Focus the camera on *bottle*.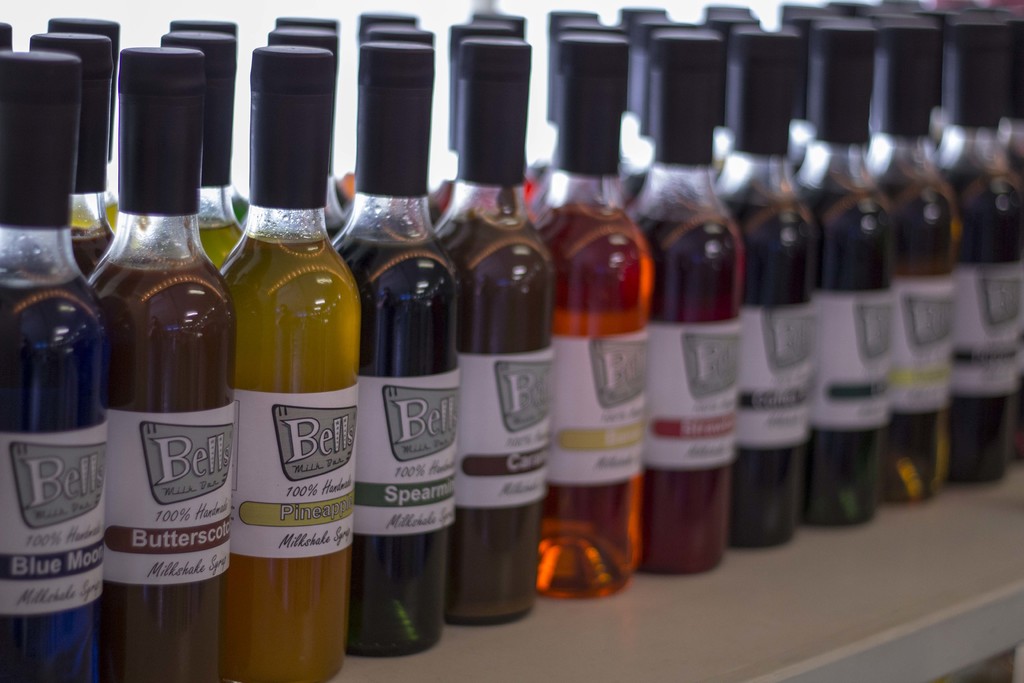
Focus region: 785 15 899 520.
